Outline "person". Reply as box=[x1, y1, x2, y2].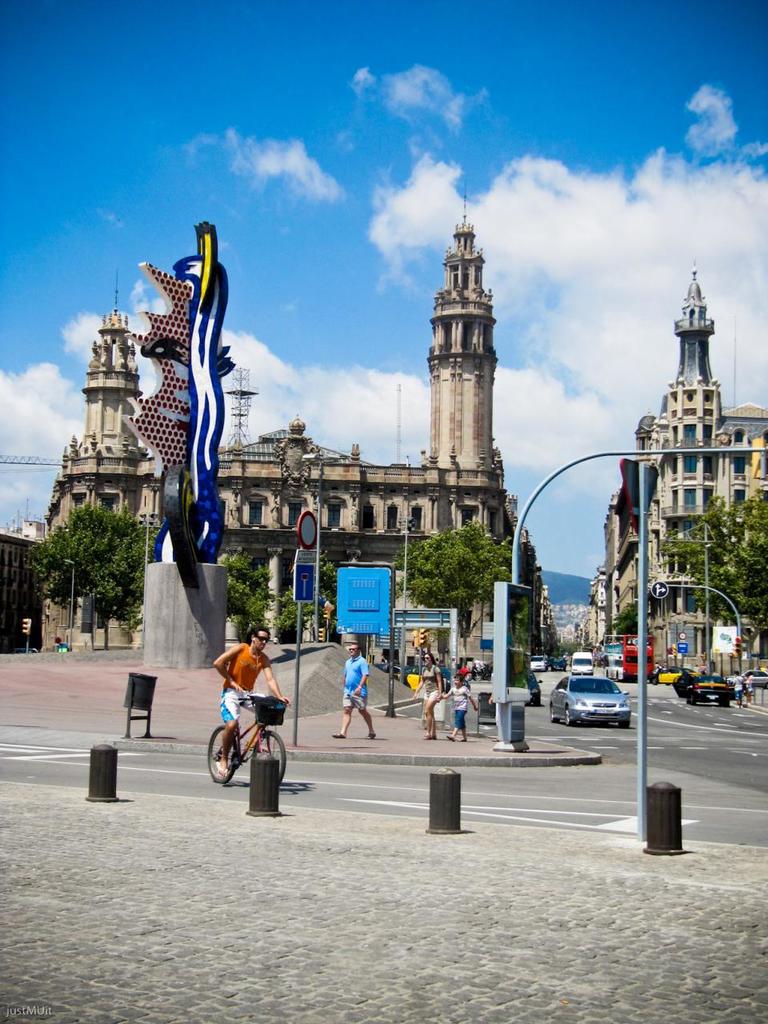
box=[443, 671, 477, 742].
